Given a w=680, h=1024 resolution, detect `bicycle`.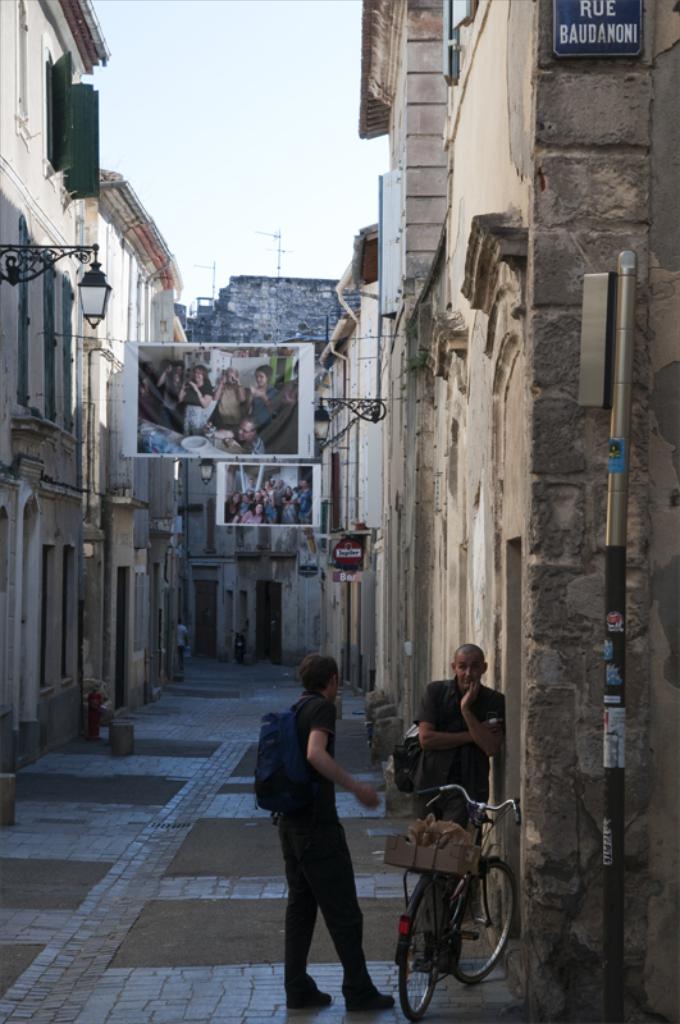
378/777/520/1012.
